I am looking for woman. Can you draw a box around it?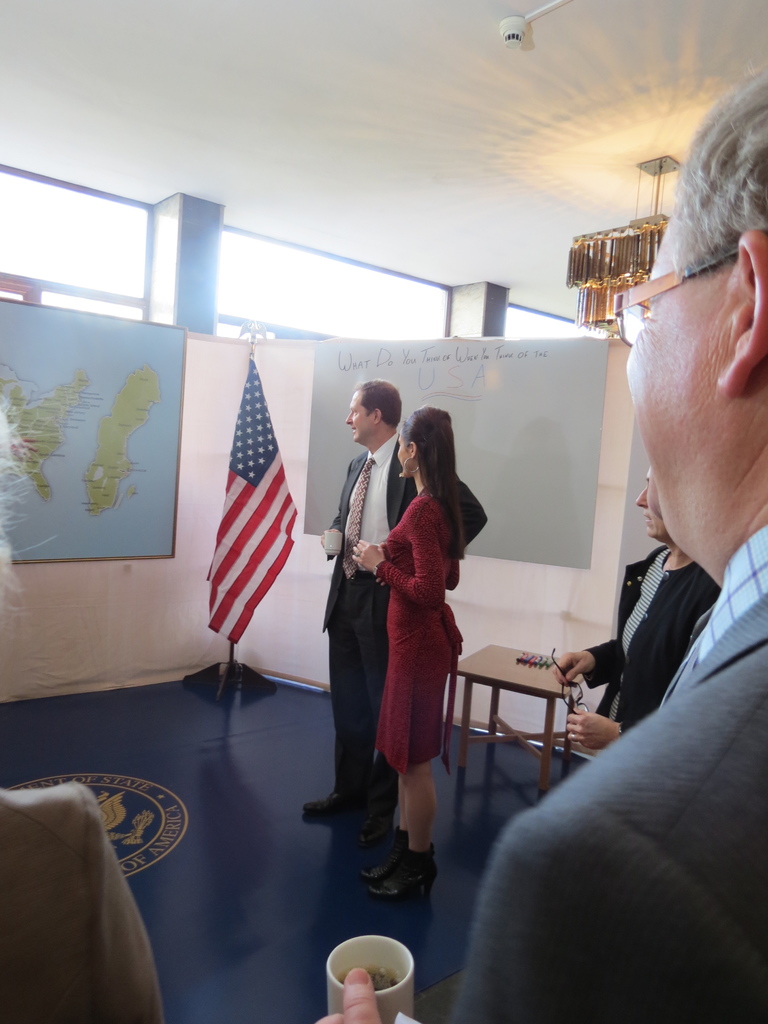
Sure, the bounding box is Rect(344, 396, 473, 888).
